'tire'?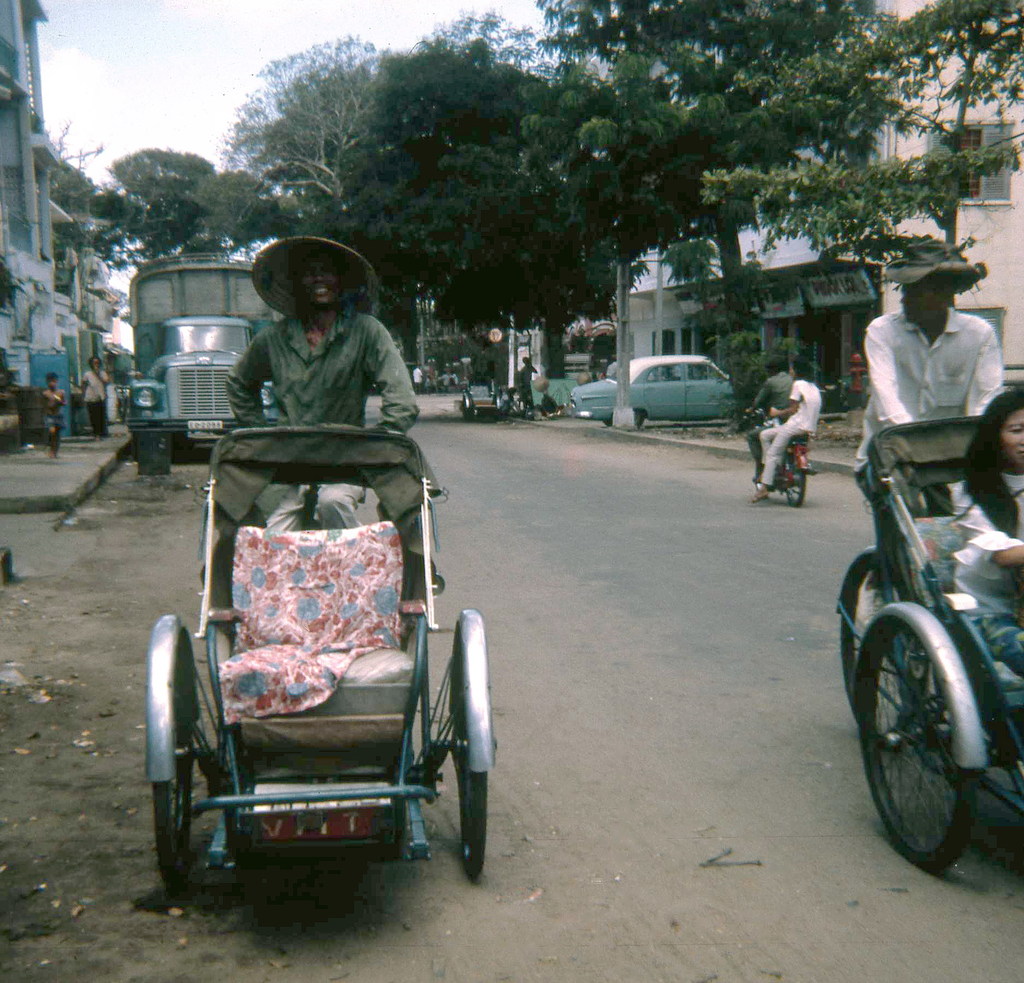
447/637/488/879
